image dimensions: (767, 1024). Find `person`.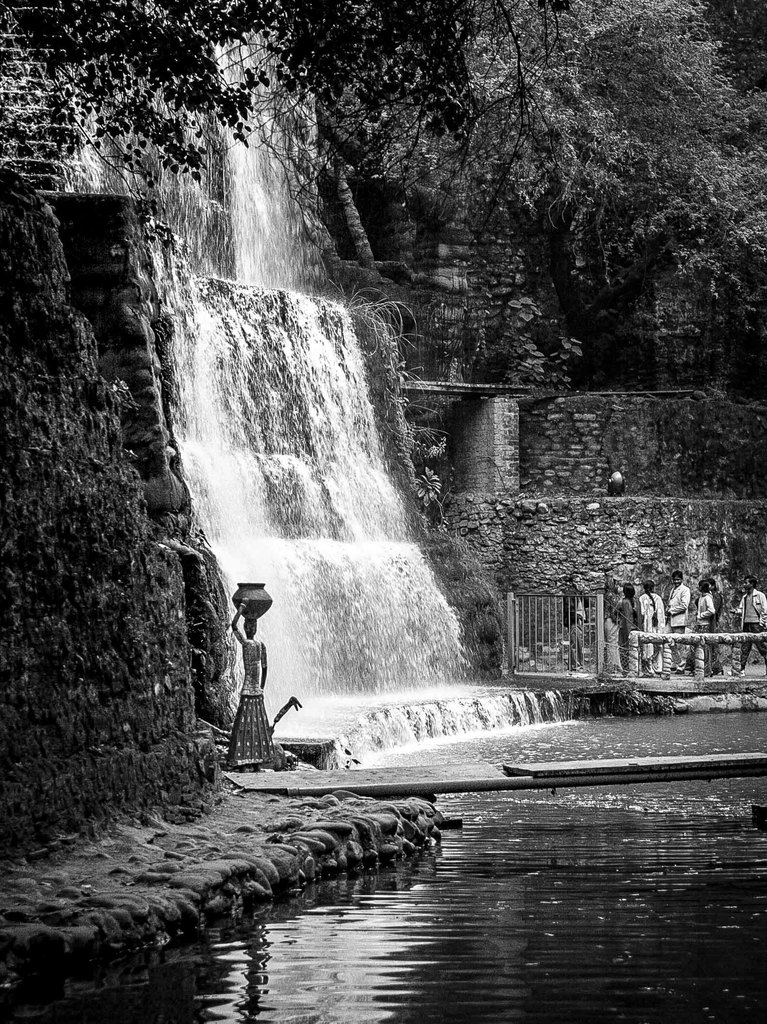
(left=705, top=579, right=723, bottom=677).
